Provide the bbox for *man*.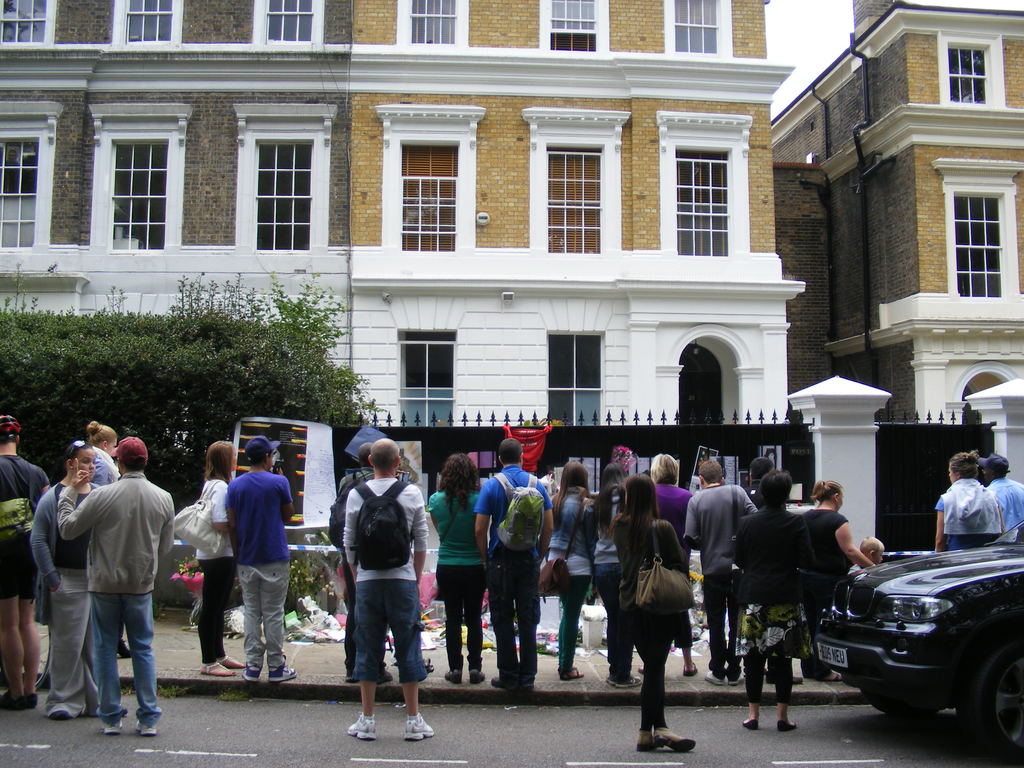
(42, 441, 166, 733).
